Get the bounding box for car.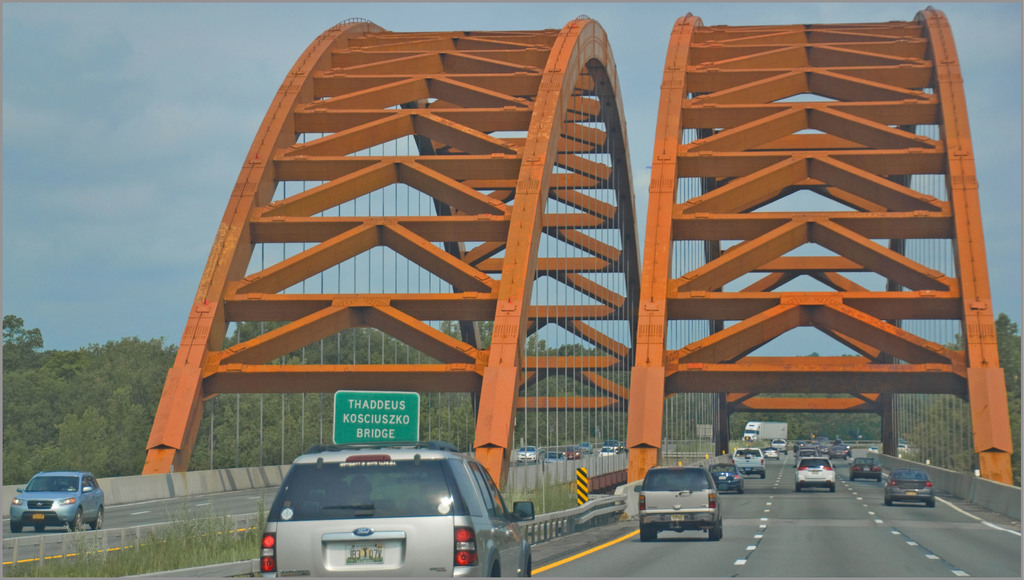
bbox(870, 445, 879, 455).
